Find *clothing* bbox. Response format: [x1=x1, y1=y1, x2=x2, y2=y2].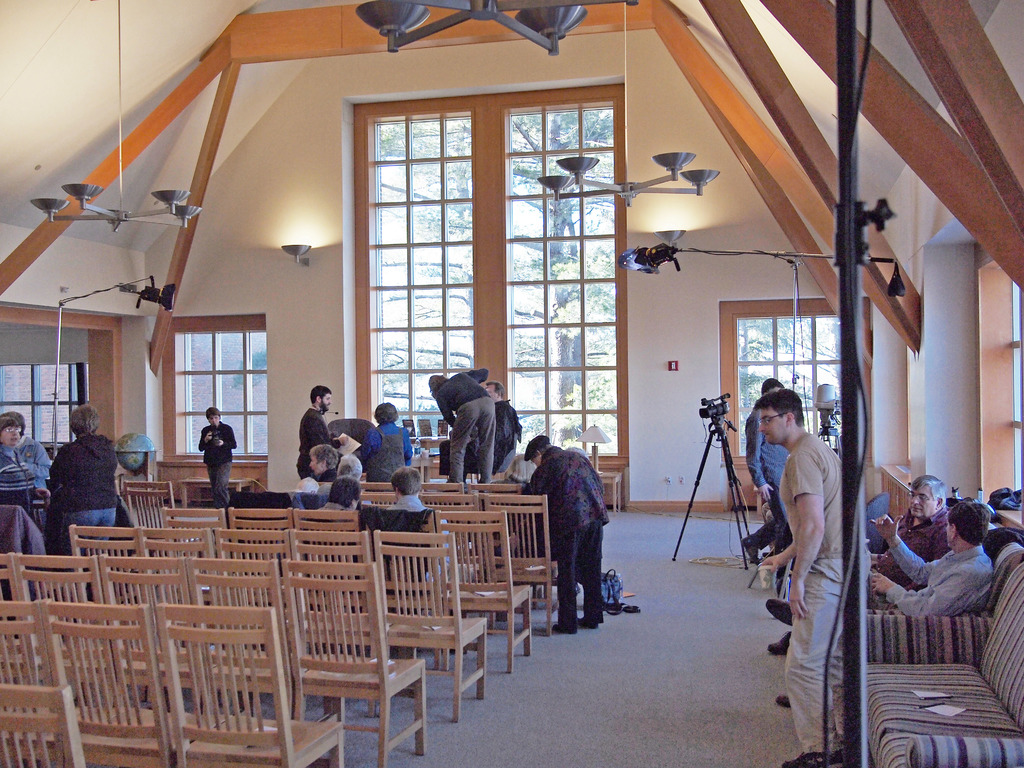
[x1=860, y1=508, x2=947, y2=605].
